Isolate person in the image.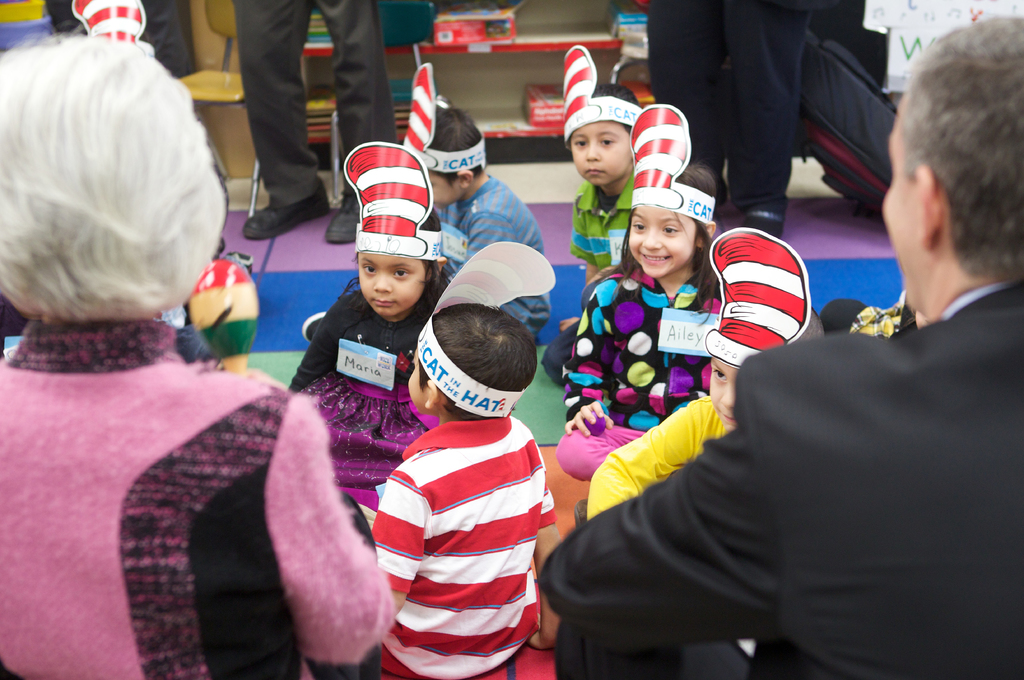
Isolated region: pyautogui.locateOnScreen(582, 230, 829, 527).
